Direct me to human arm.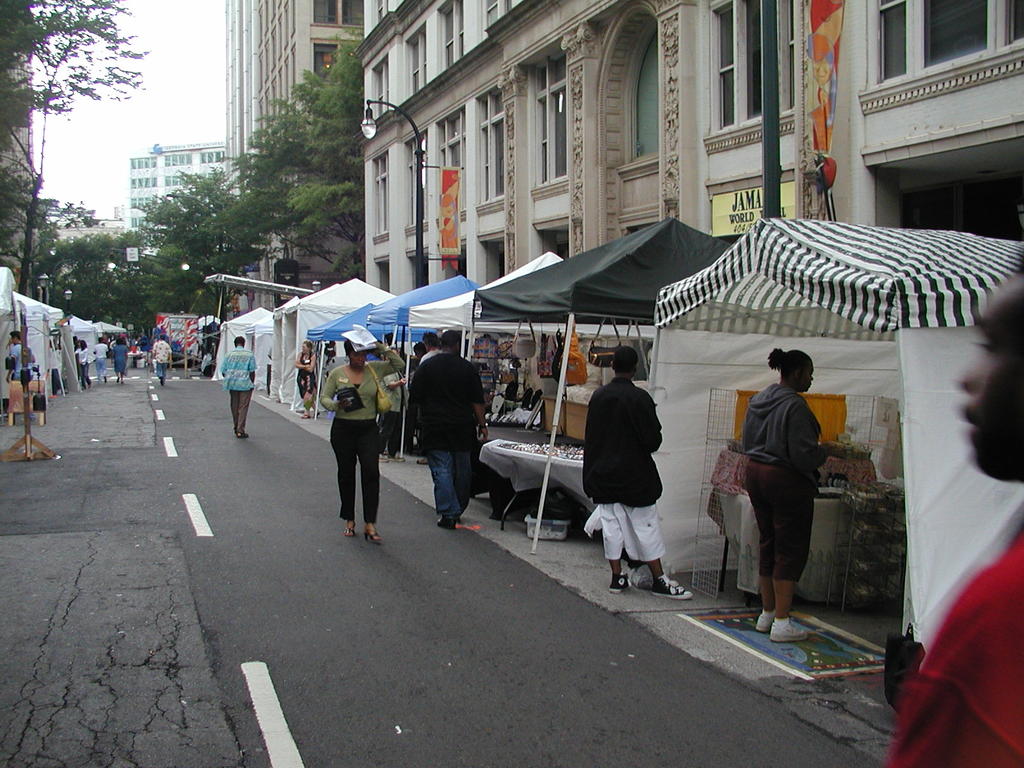
Direction: <box>377,374,406,392</box>.
